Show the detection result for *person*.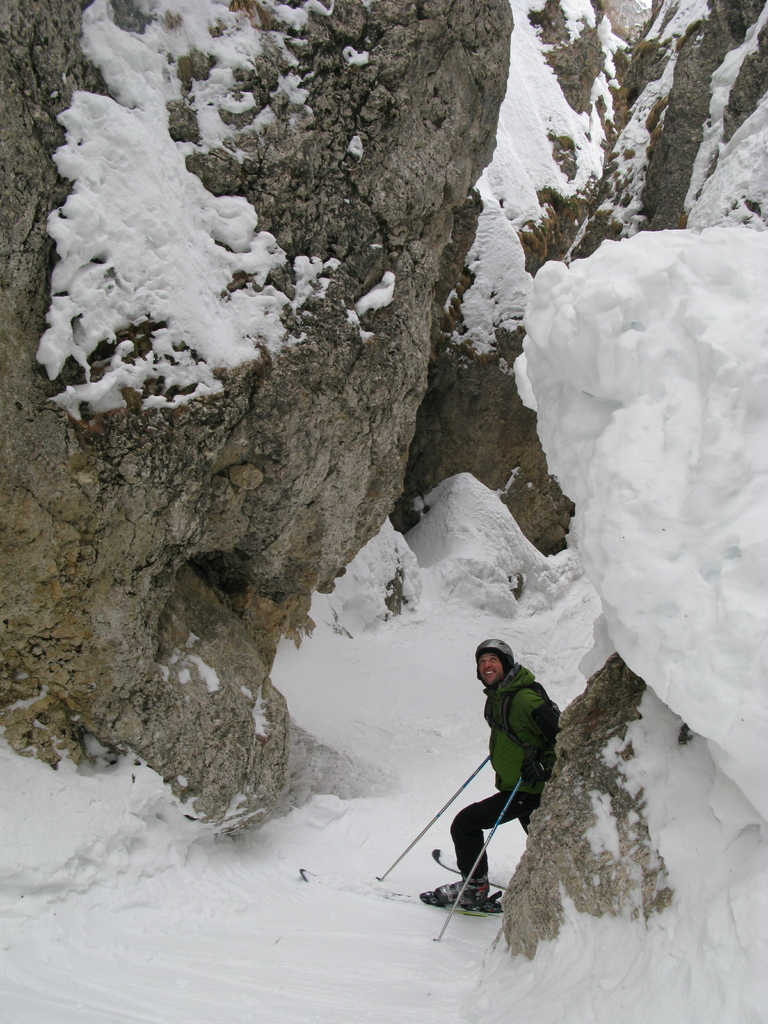
left=445, top=635, right=568, bottom=939.
